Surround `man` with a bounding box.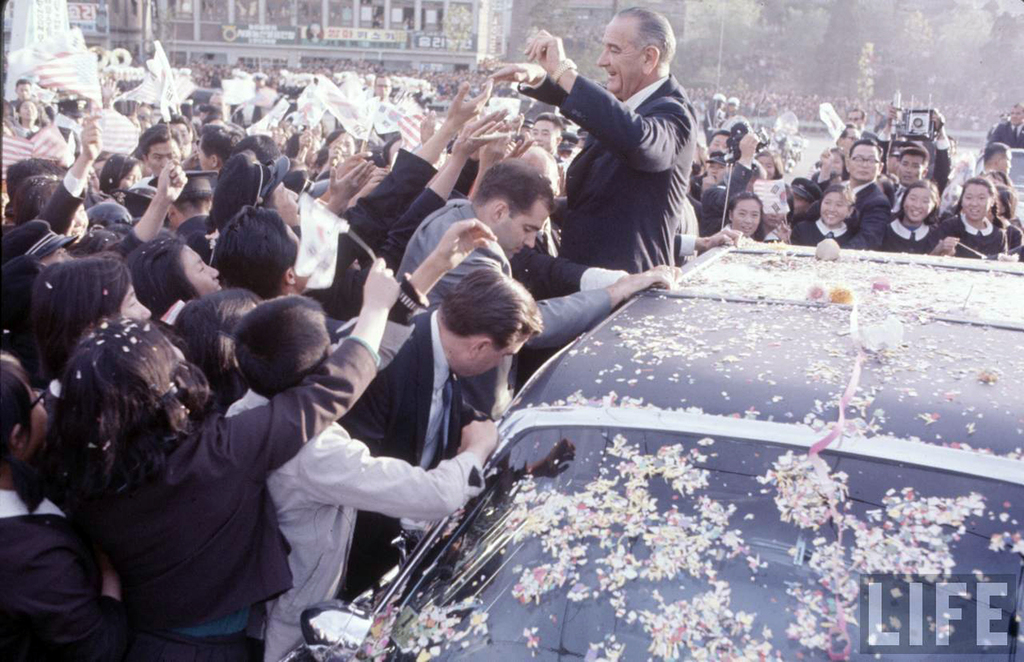
x1=202, y1=216, x2=498, y2=661.
